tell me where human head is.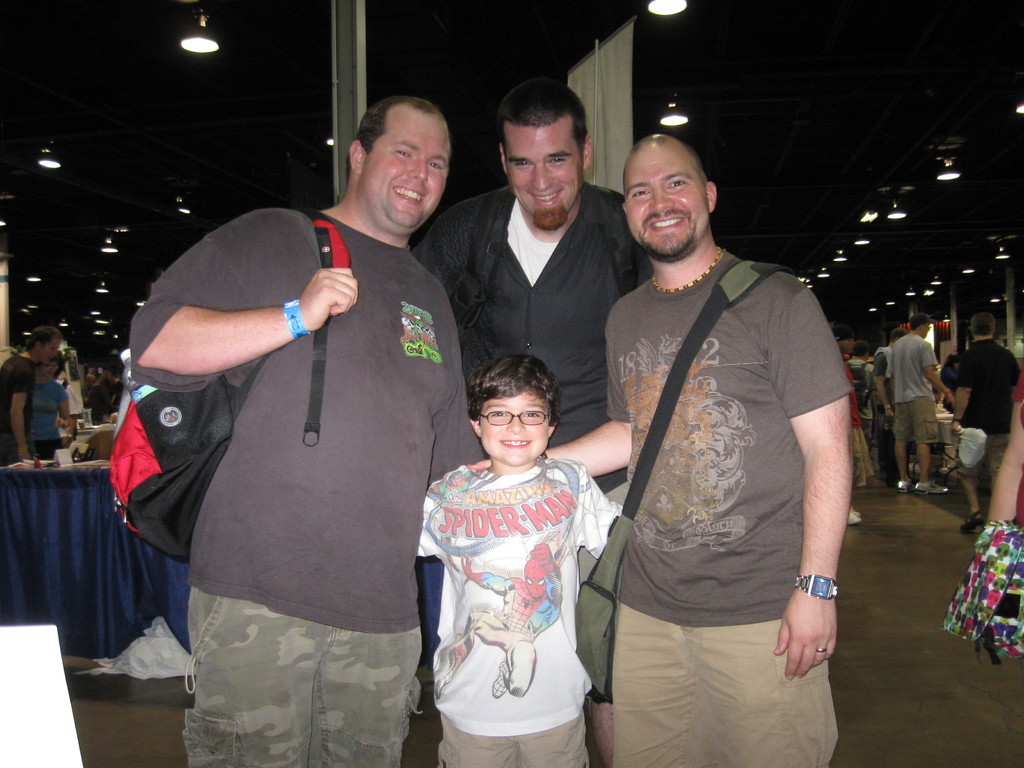
human head is at [x1=621, y1=134, x2=716, y2=262].
